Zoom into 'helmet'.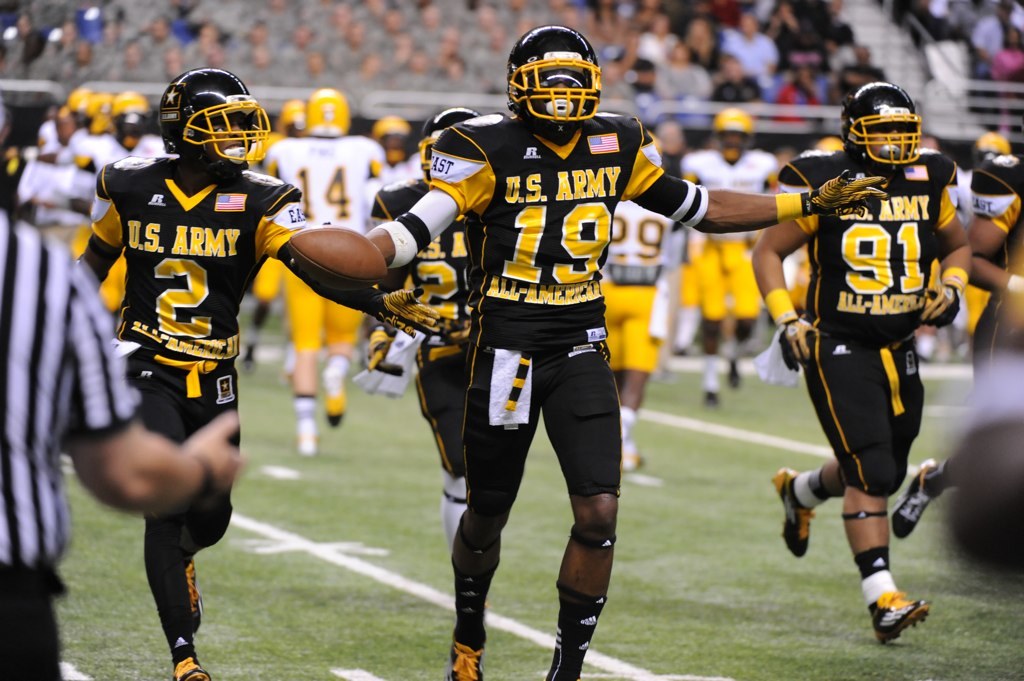
Zoom target: [left=710, top=110, right=753, bottom=176].
